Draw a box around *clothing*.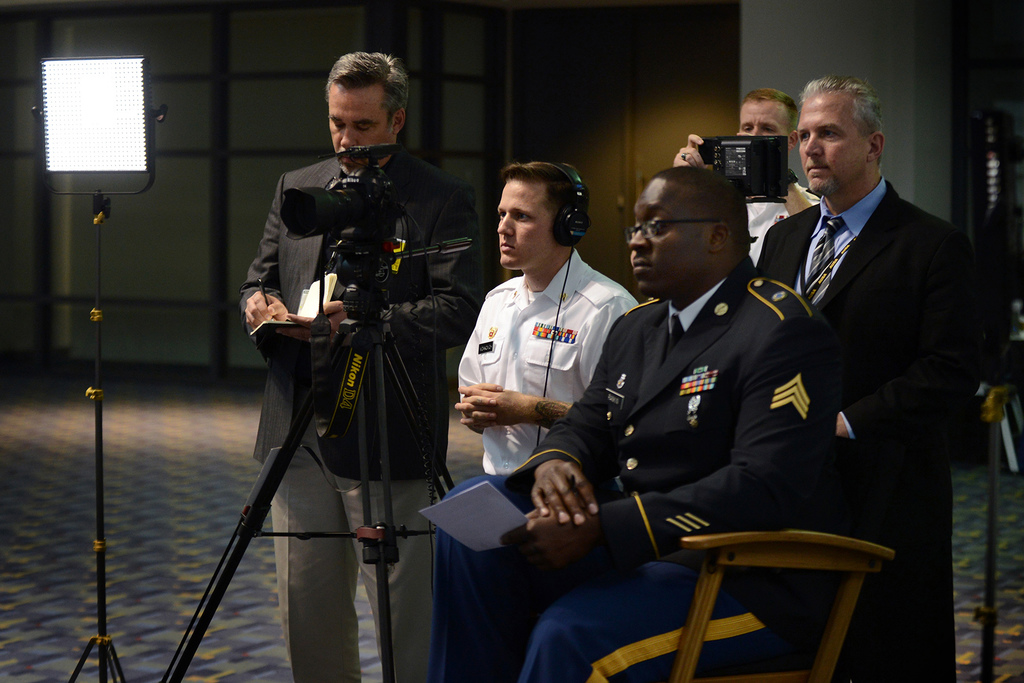
rect(467, 274, 897, 682).
